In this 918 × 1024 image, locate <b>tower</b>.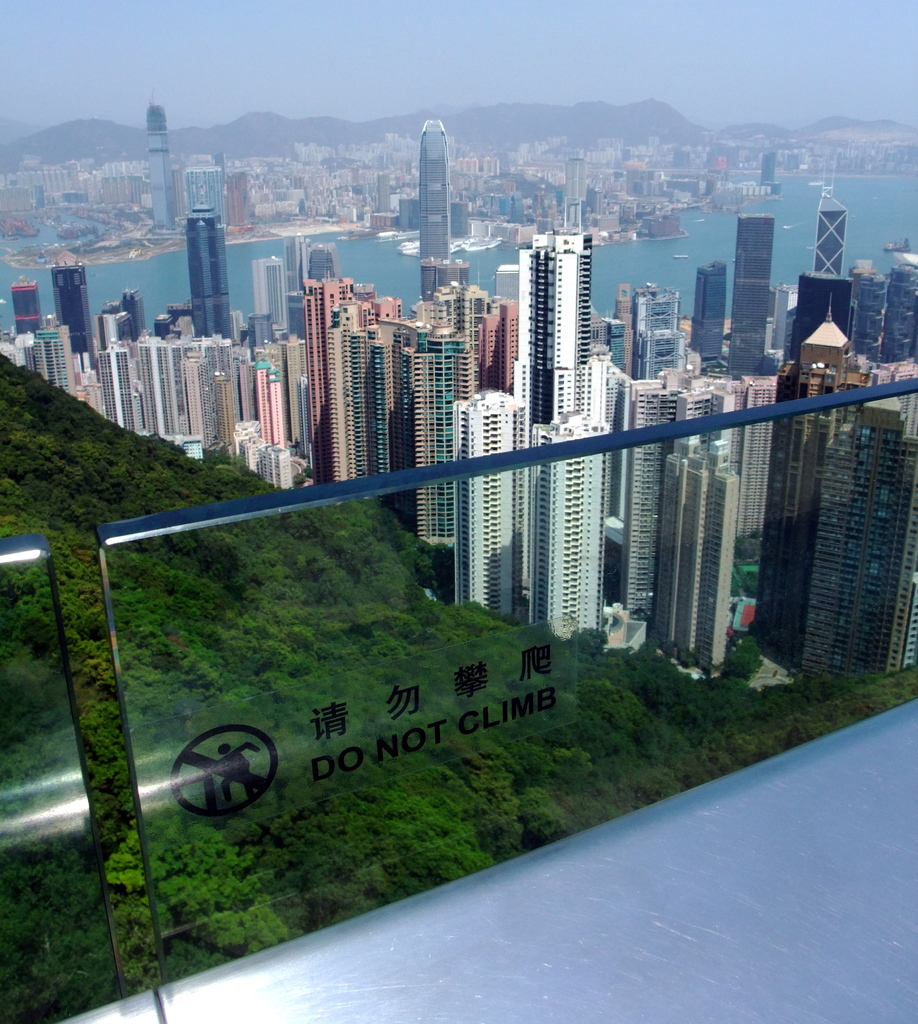
Bounding box: pyautogui.locateOnScreen(509, 228, 584, 421).
